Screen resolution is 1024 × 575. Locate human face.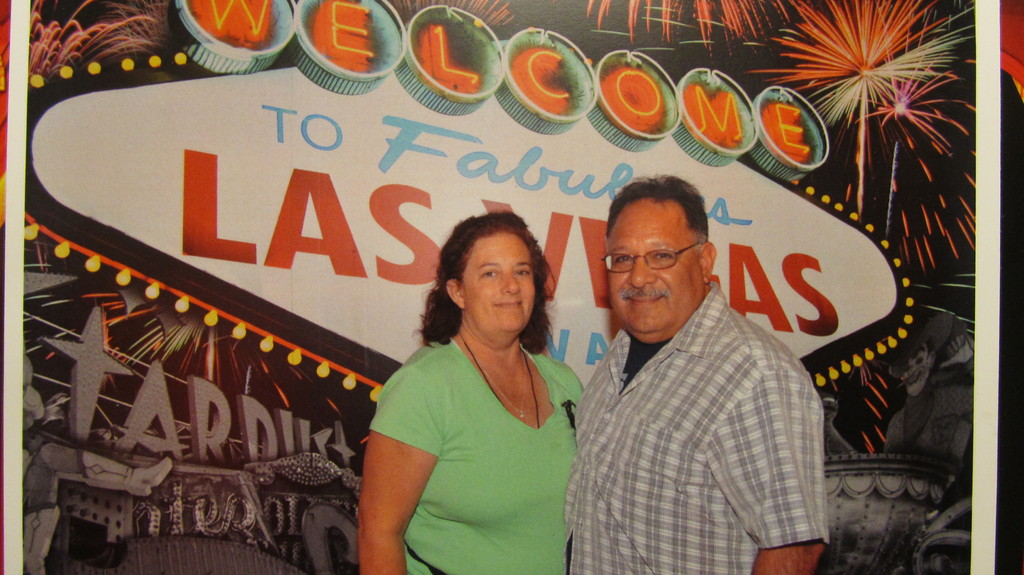
{"left": 460, "top": 233, "right": 536, "bottom": 337}.
